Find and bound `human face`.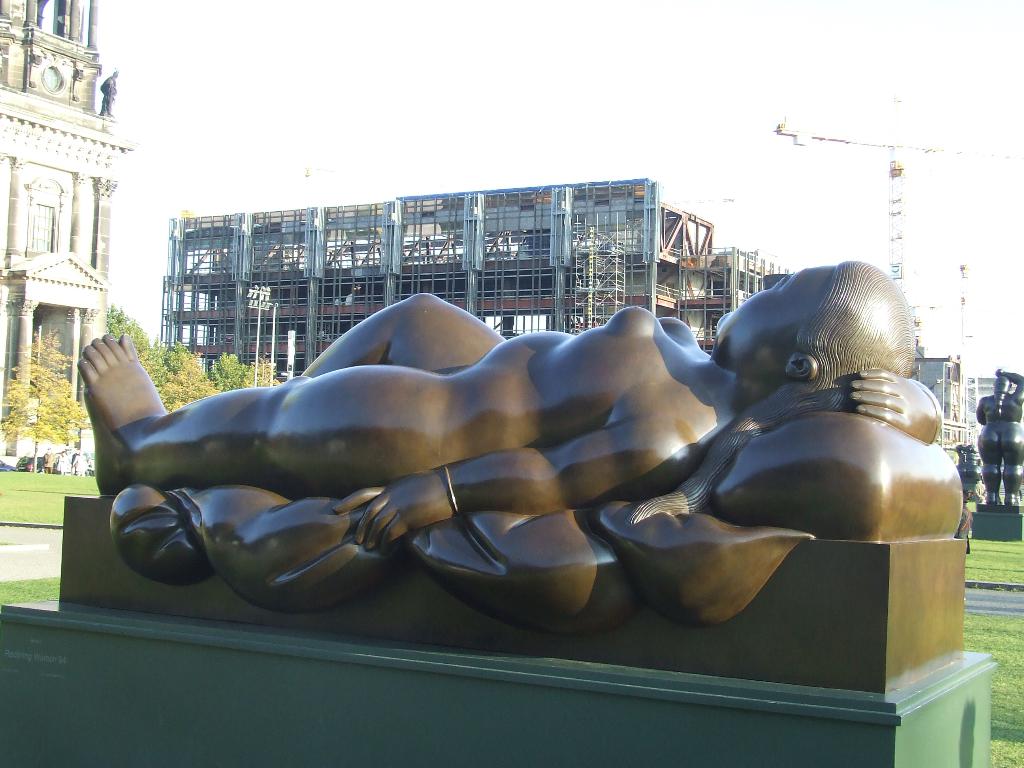
Bound: <bbox>711, 264, 837, 352</bbox>.
